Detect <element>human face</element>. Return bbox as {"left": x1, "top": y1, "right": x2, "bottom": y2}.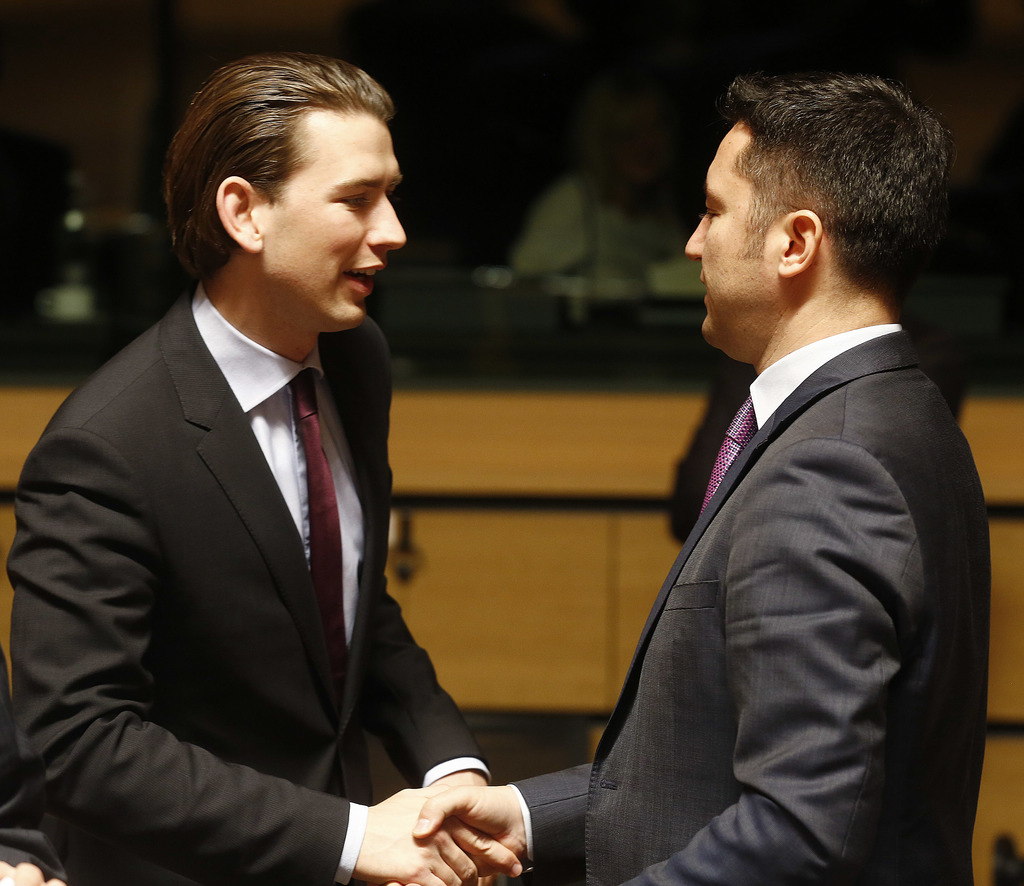
{"left": 260, "top": 108, "right": 408, "bottom": 321}.
